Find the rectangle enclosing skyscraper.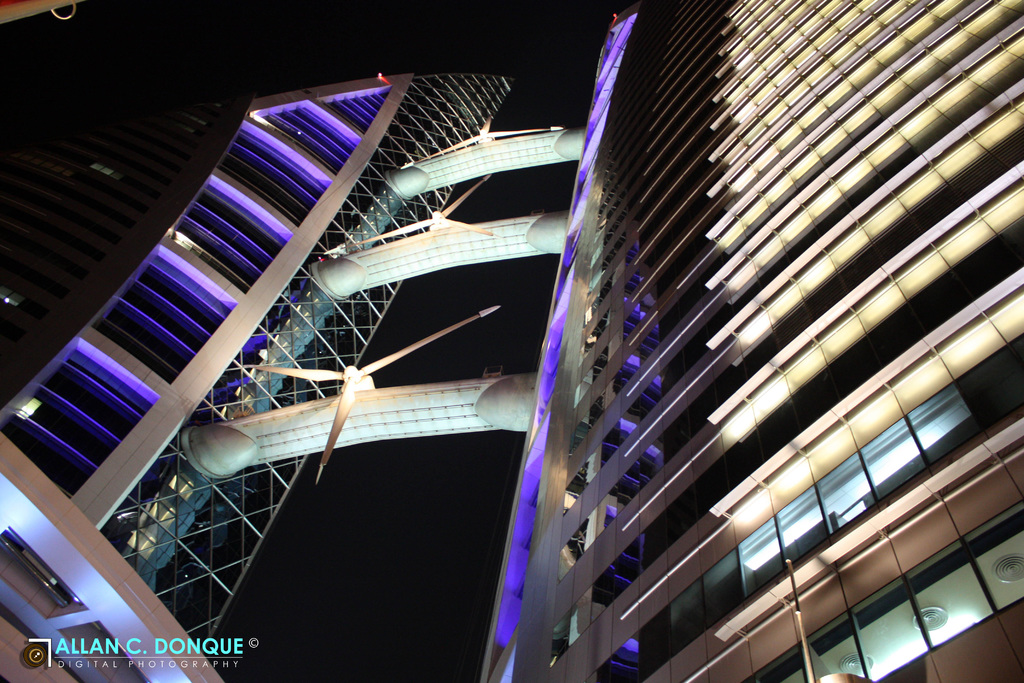
left=483, top=60, right=1003, bottom=664.
